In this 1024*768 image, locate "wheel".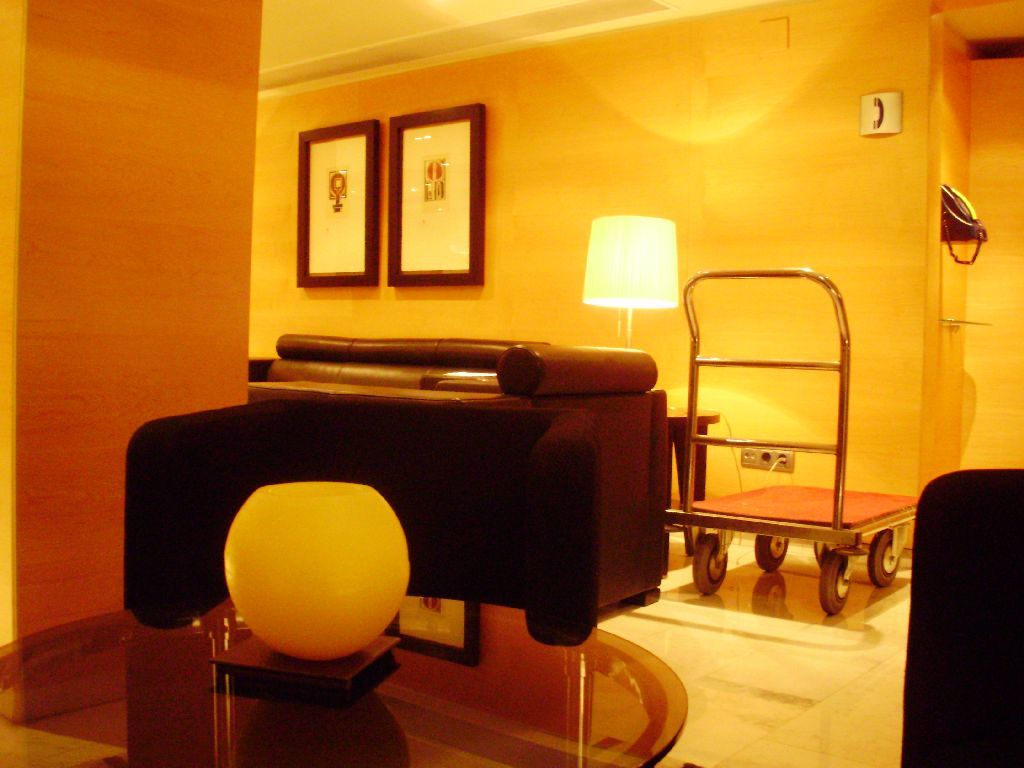
Bounding box: 816/550/847/618.
